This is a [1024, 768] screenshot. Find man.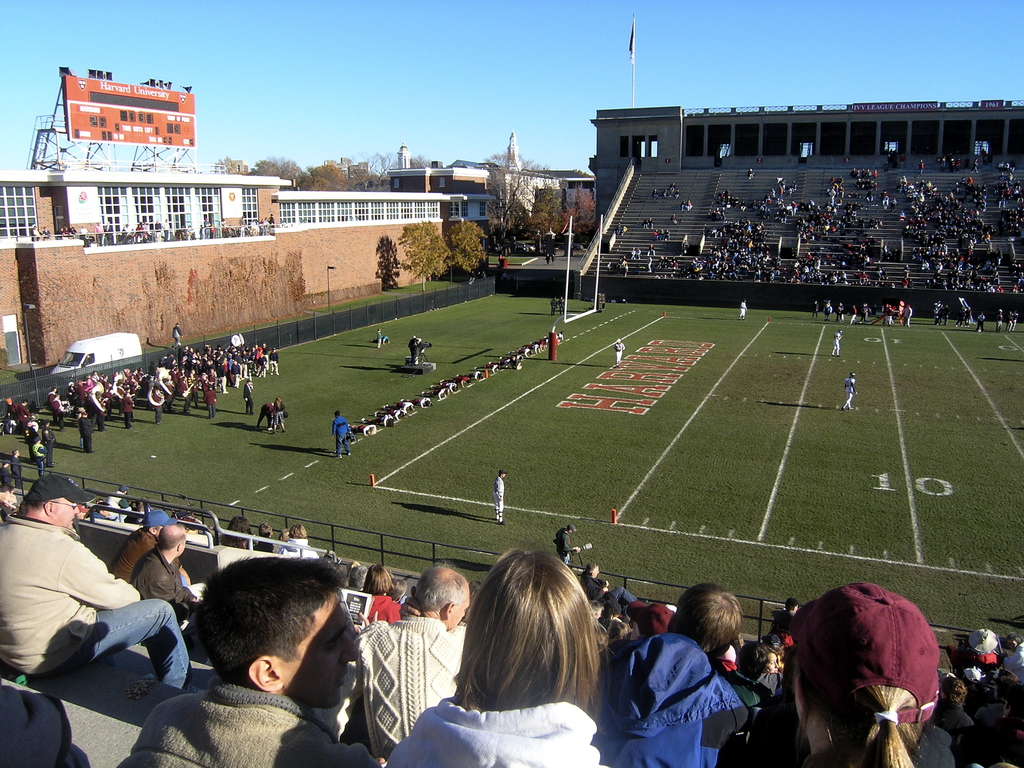
Bounding box: bbox=(133, 582, 417, 764).
